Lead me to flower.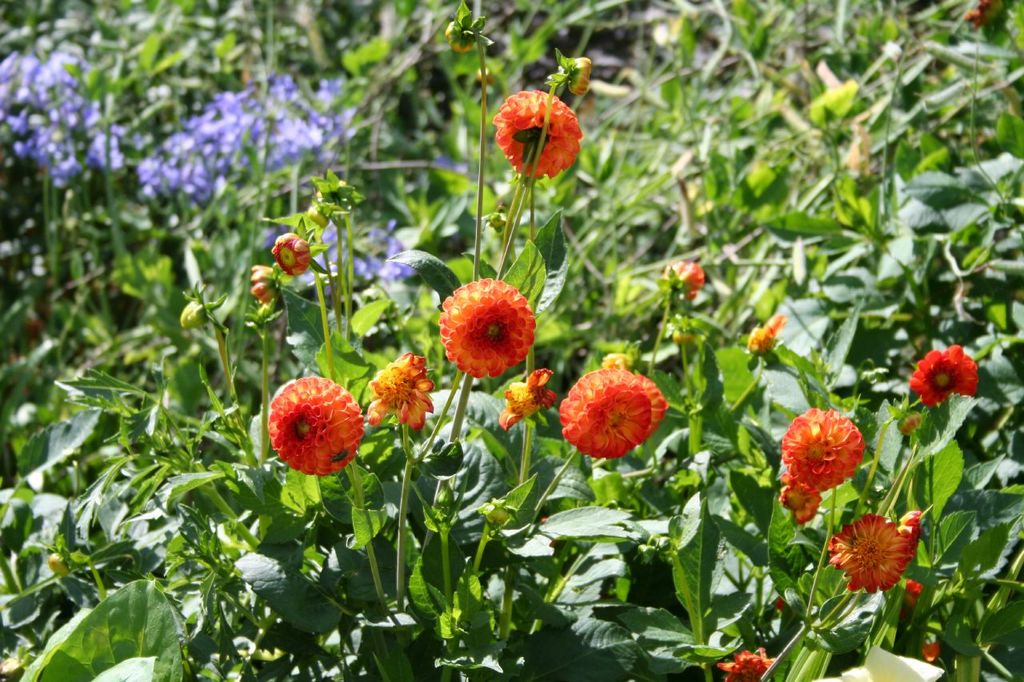
Lead to [180,300,206,327].
